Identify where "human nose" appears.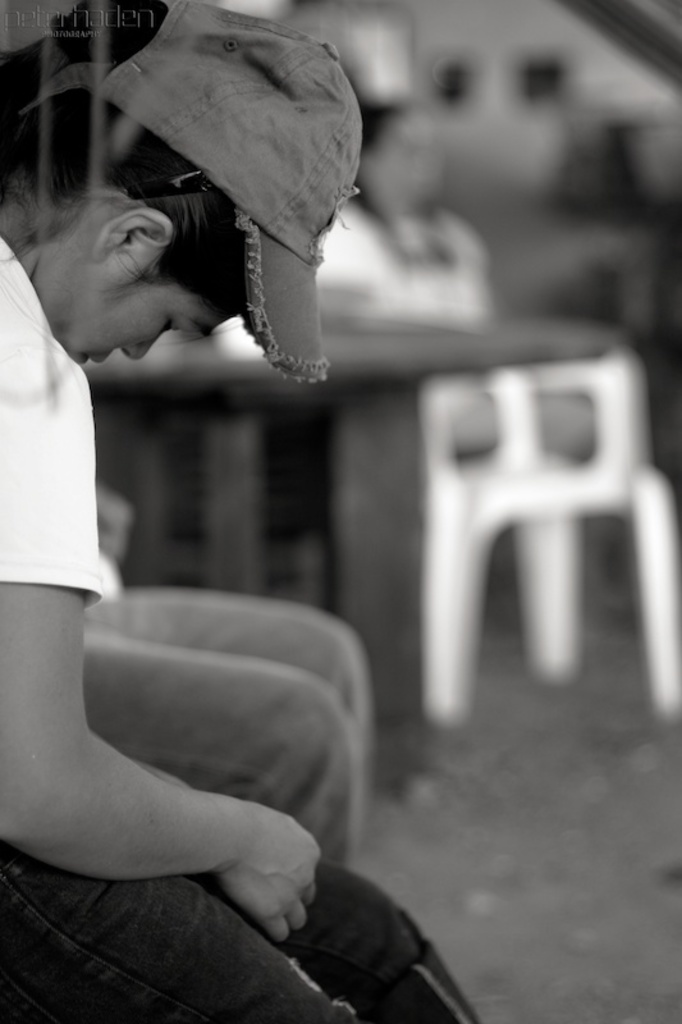
Appears at detection(122, 338, 164, 361).
